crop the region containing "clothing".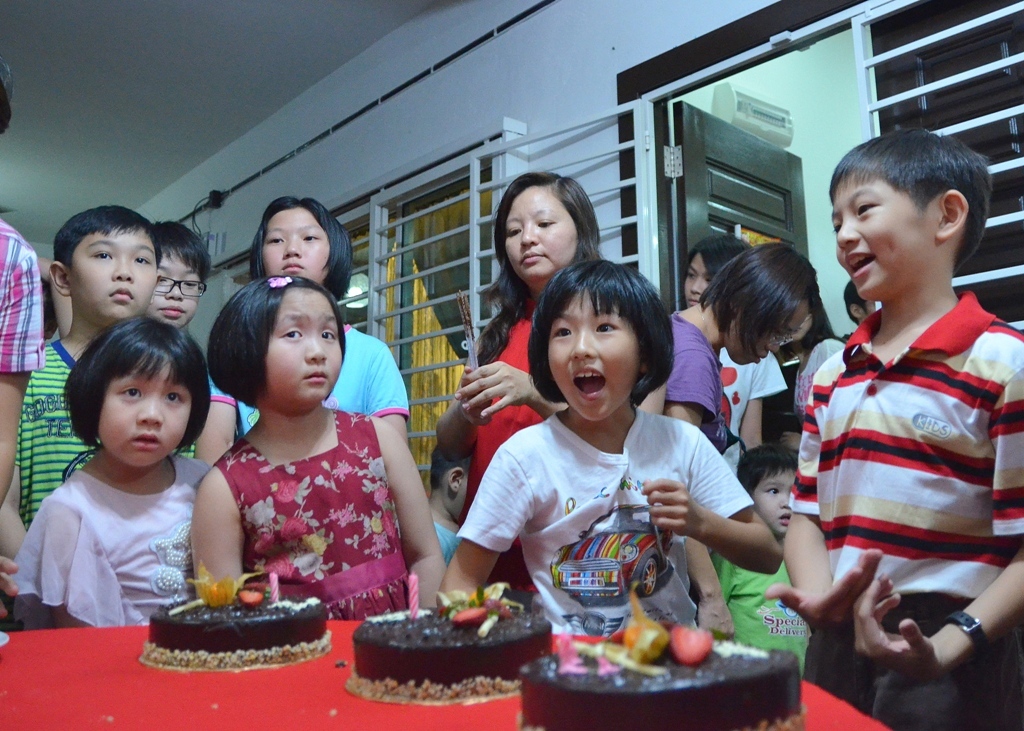
Crop region: left=436, top=522, right=458, bottom=564.
